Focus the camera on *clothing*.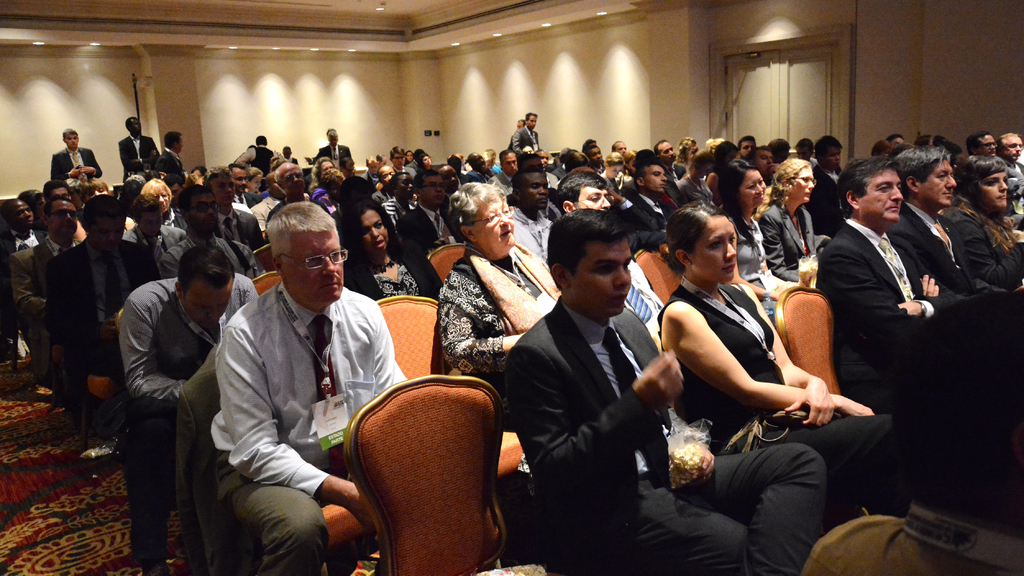
Focus region: (x1=253, y1=191, x2=276, y2=230).
